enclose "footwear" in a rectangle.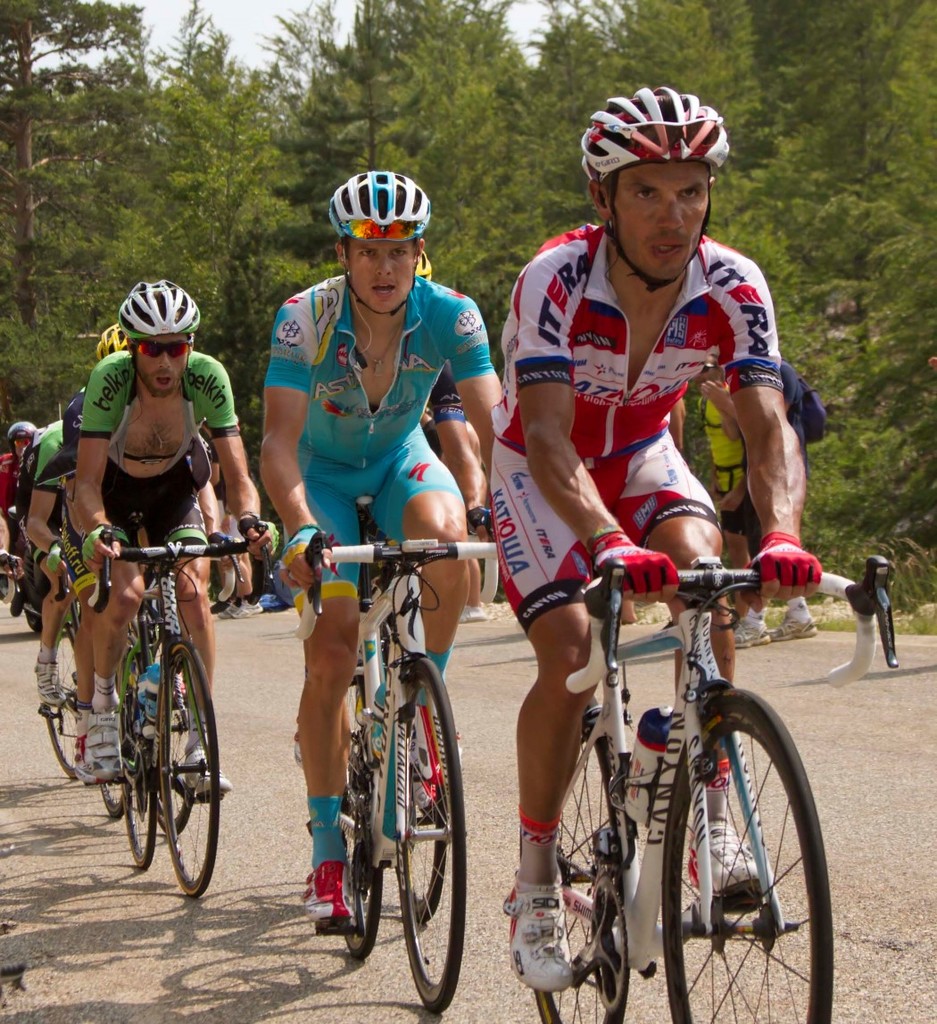
[x1=686, y1=820, x2=764, y2=908].
